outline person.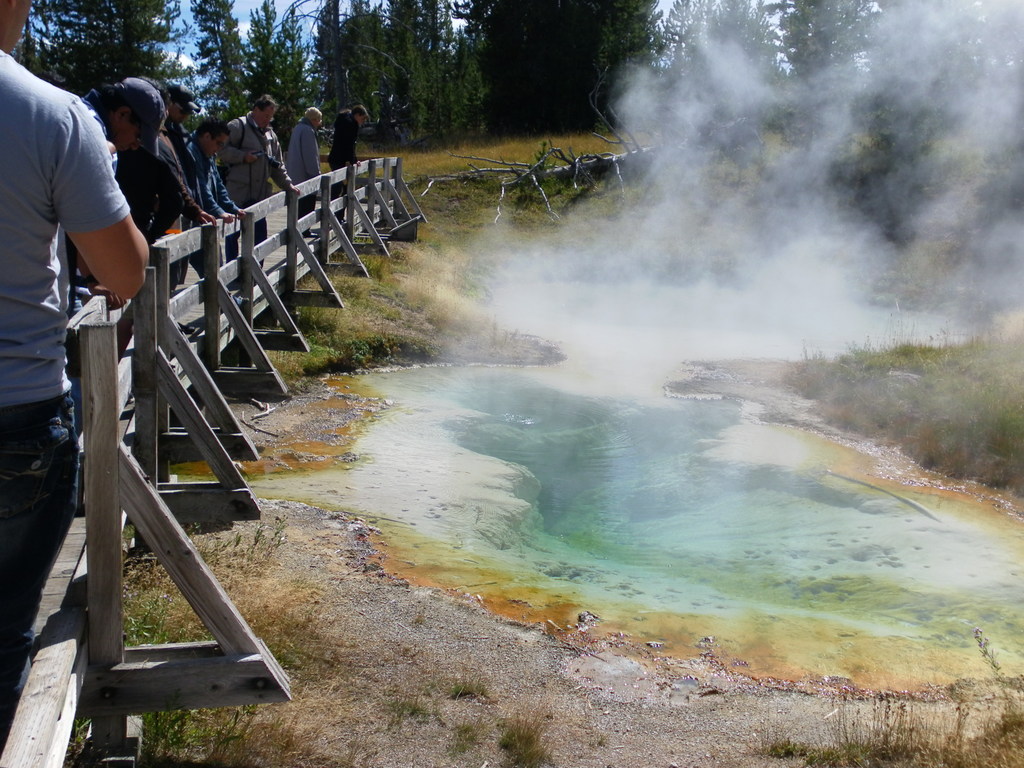
Outline: locate(221, 88, 297, 219).
